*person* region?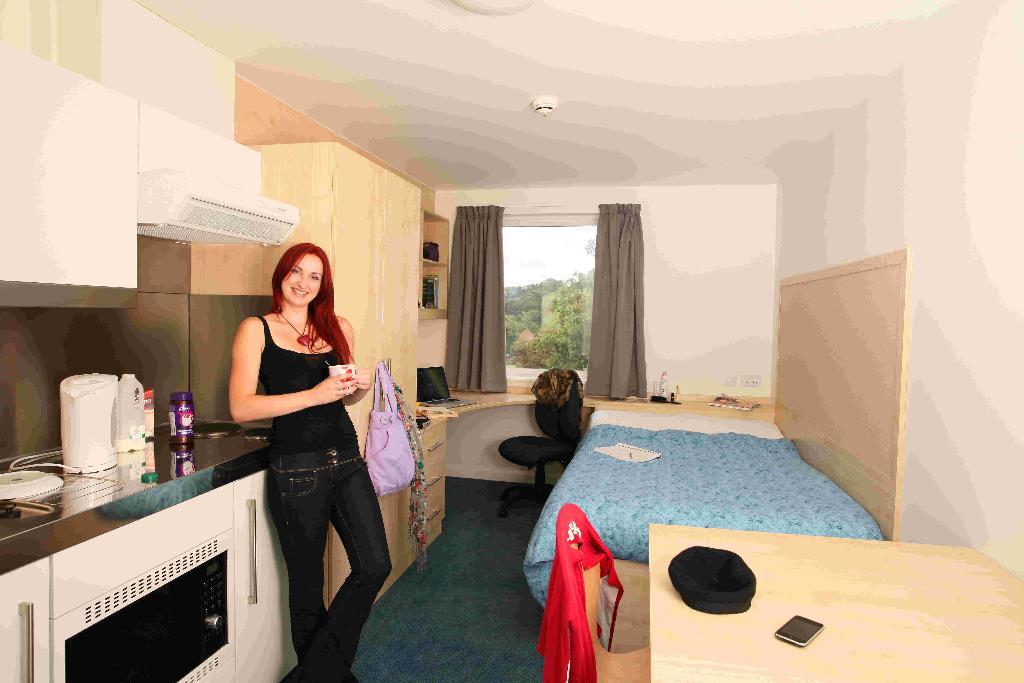
bbox=(228, 242, 392, 682)
